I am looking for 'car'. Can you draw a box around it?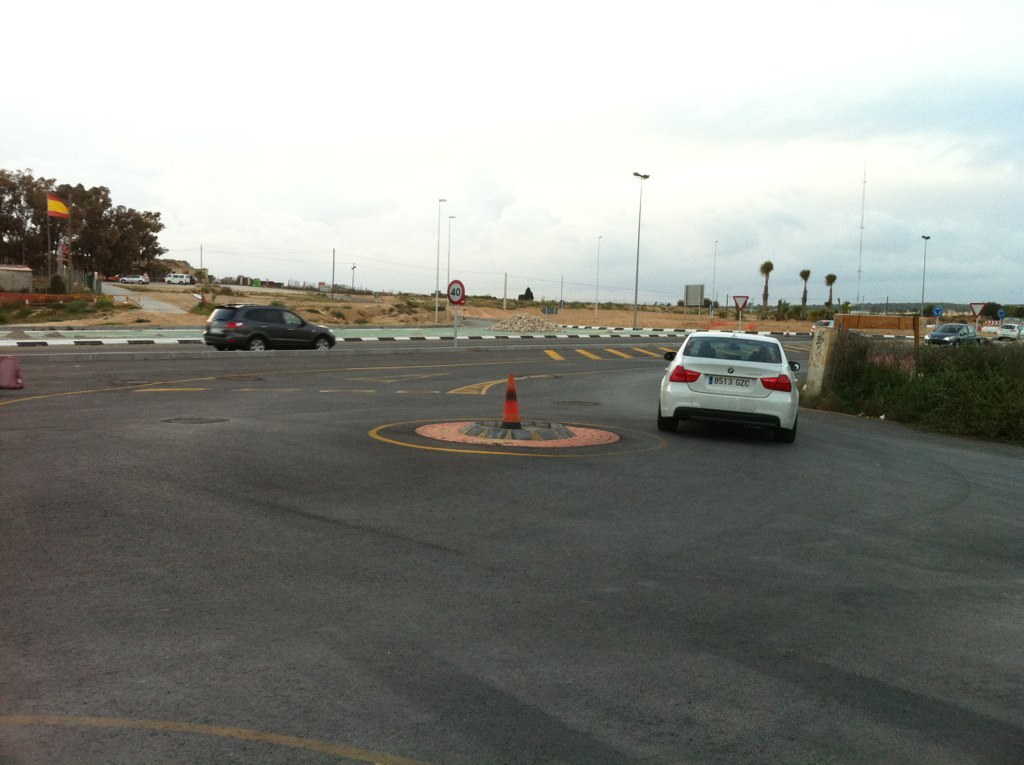
Sure, the bounding box is bbox=[921, 315, 977, 350].
